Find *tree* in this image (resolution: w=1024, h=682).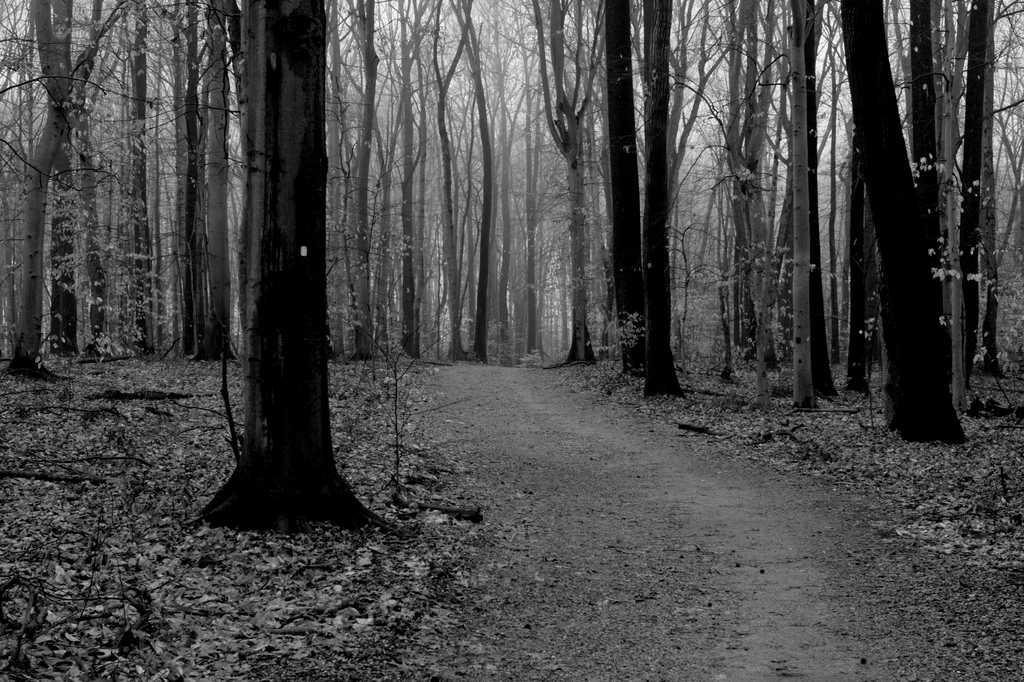
787:0:813:409.
